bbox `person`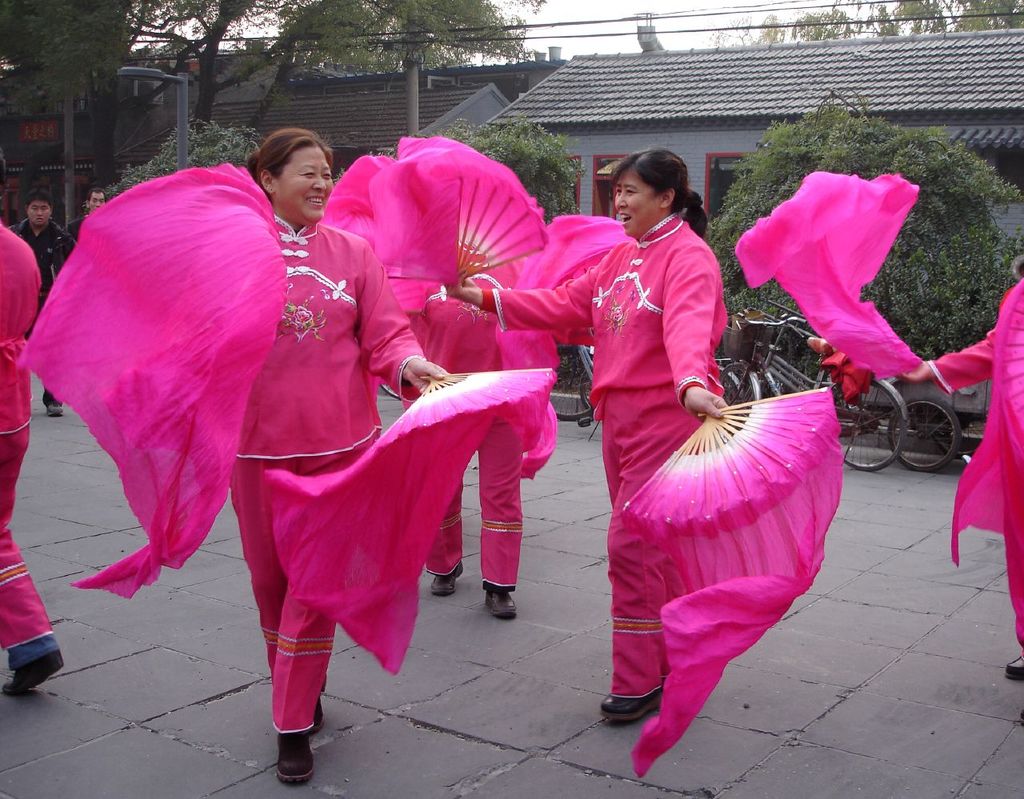
392/138/520/623
